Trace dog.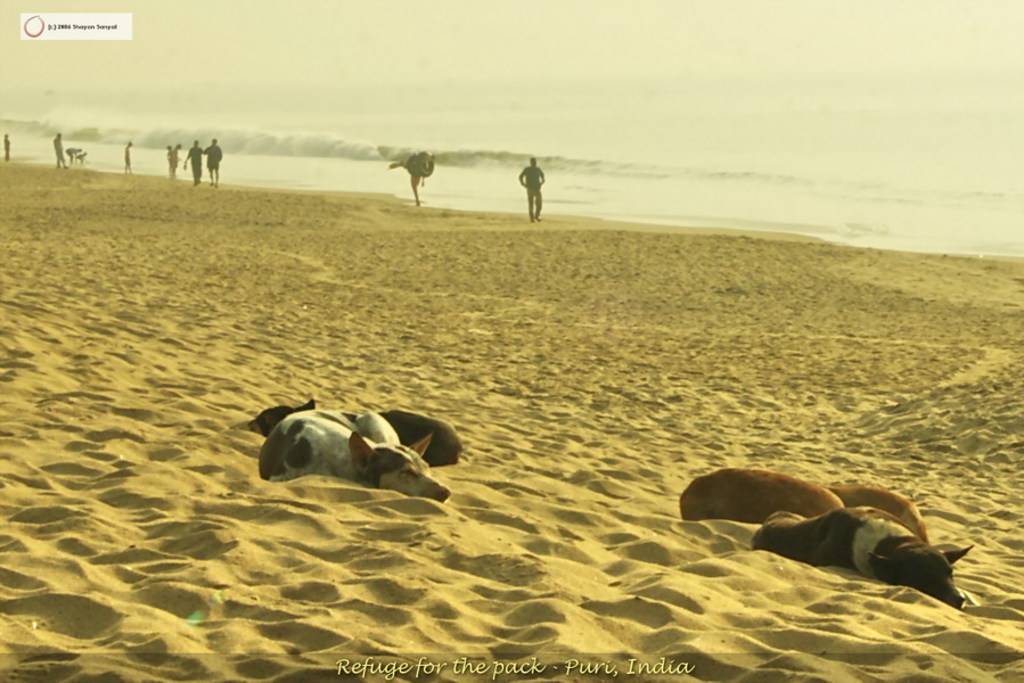
Traced to 679/466/845/524.
